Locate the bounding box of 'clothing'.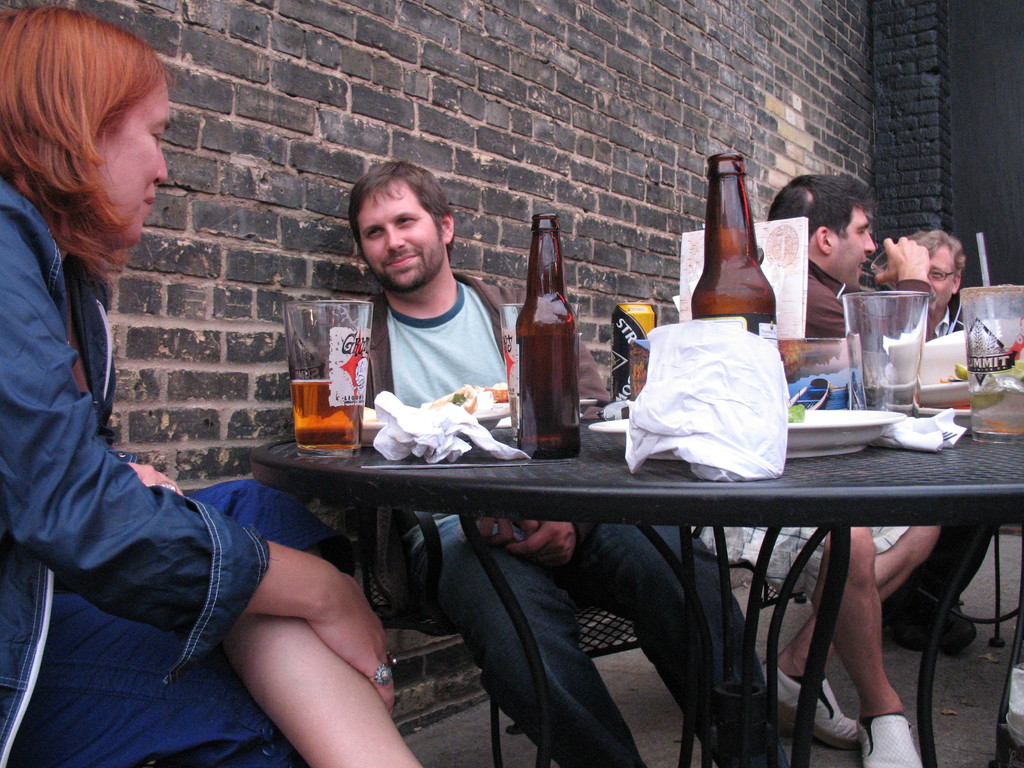
Bounding box: bbox=(886, 303, 1000, 605).
